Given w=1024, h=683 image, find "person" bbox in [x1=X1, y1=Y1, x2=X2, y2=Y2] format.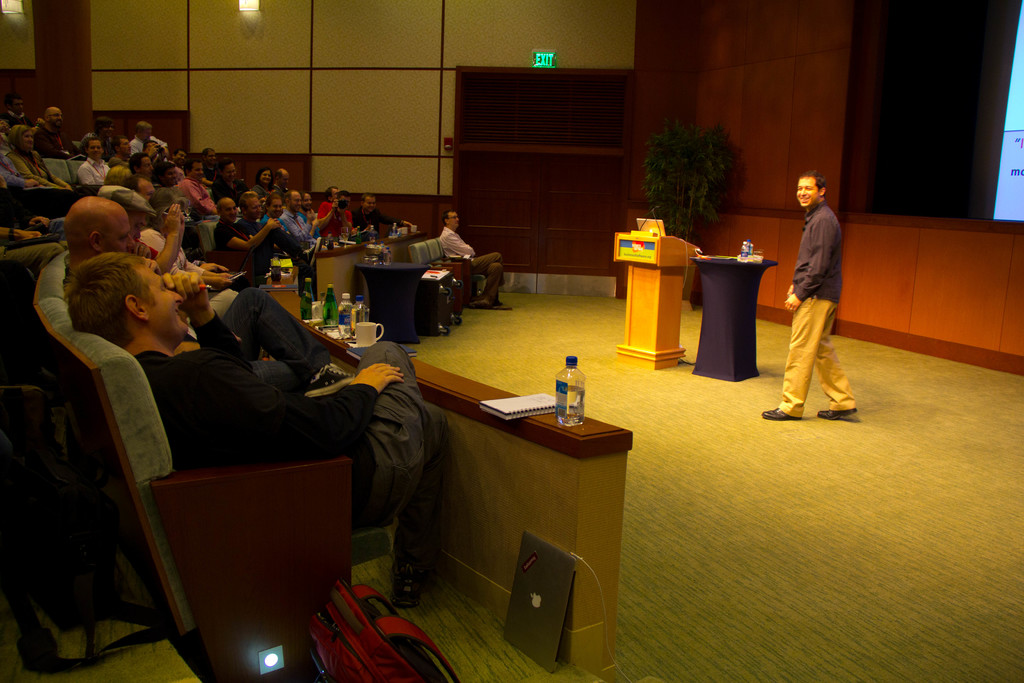
[x1=0, y1=211, x2=61, y2=288].
